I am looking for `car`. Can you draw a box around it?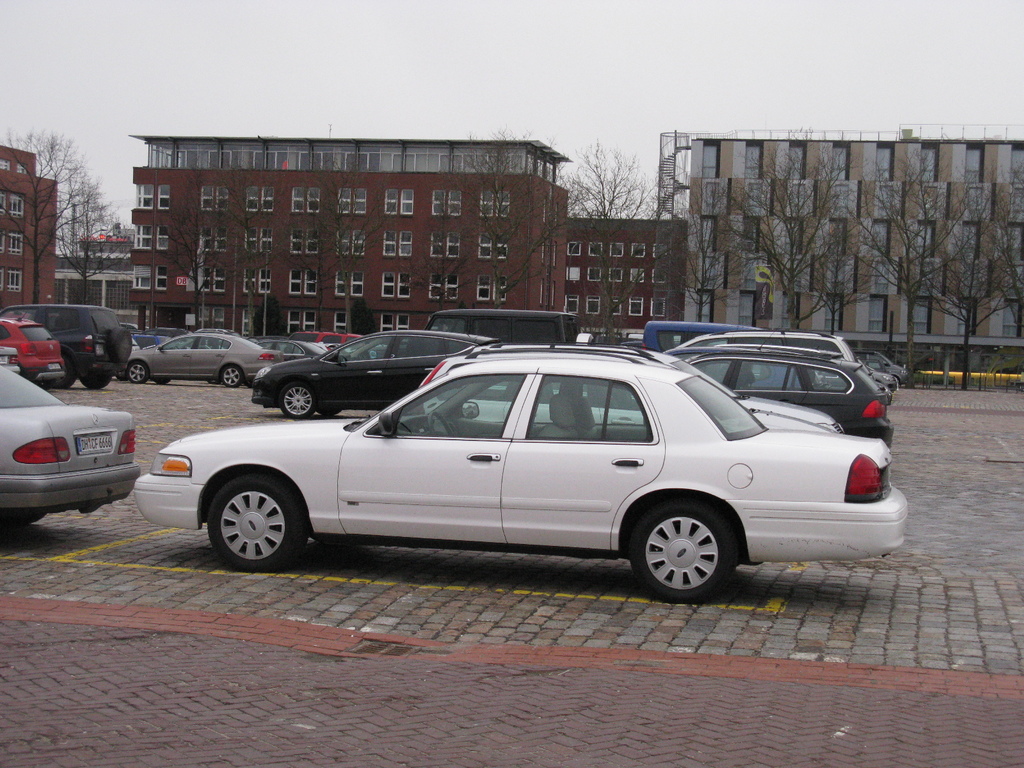
Sure, the bounding box is <region>137, 342, 920, 606</region>.
